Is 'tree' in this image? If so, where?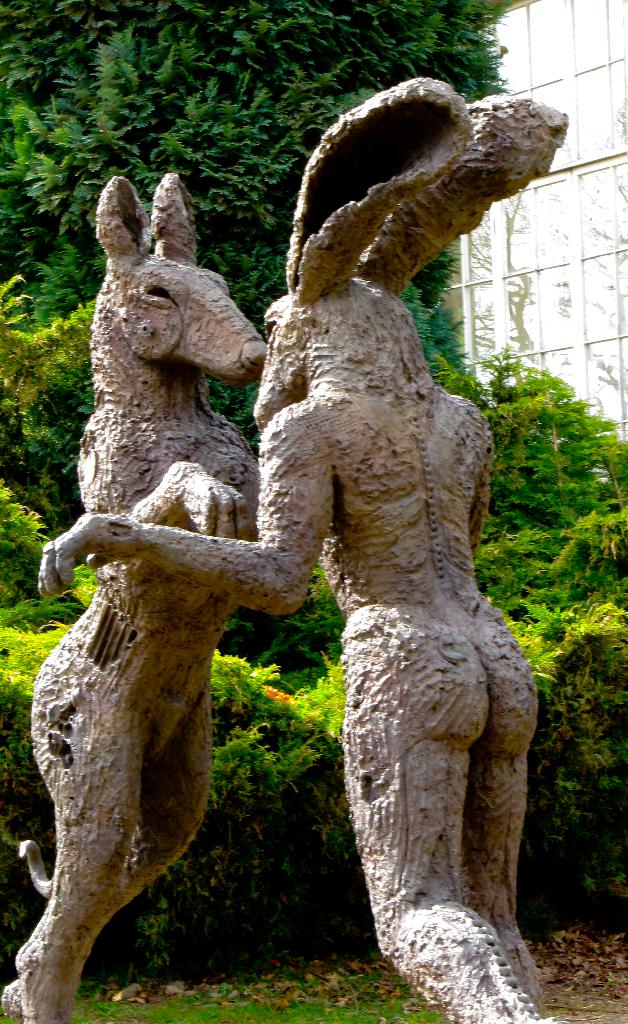
Yes, at [0, 0, 627, 988].
